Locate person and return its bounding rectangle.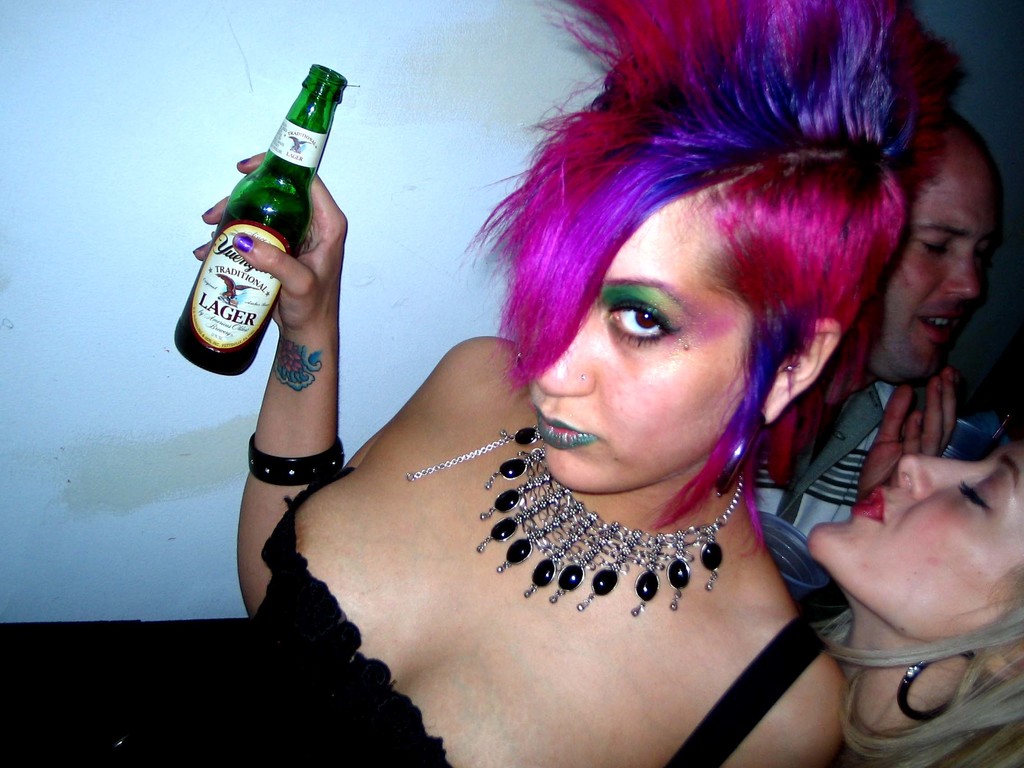
<box>270,33,1012,742</box>.
